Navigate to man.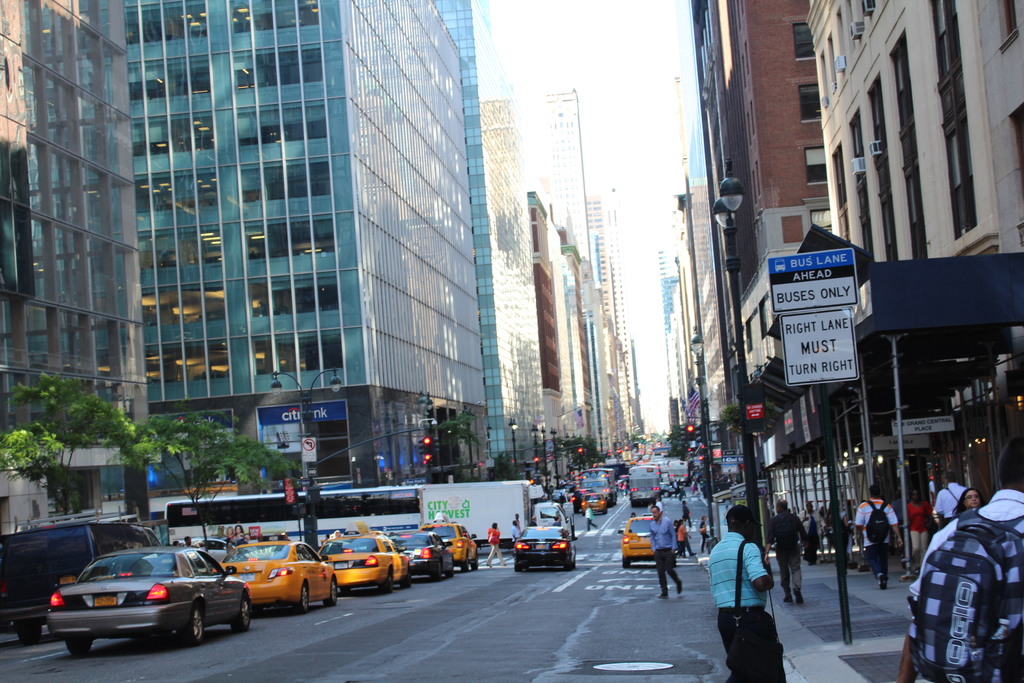
Navigation target: [904, 434, 1023, 682].
